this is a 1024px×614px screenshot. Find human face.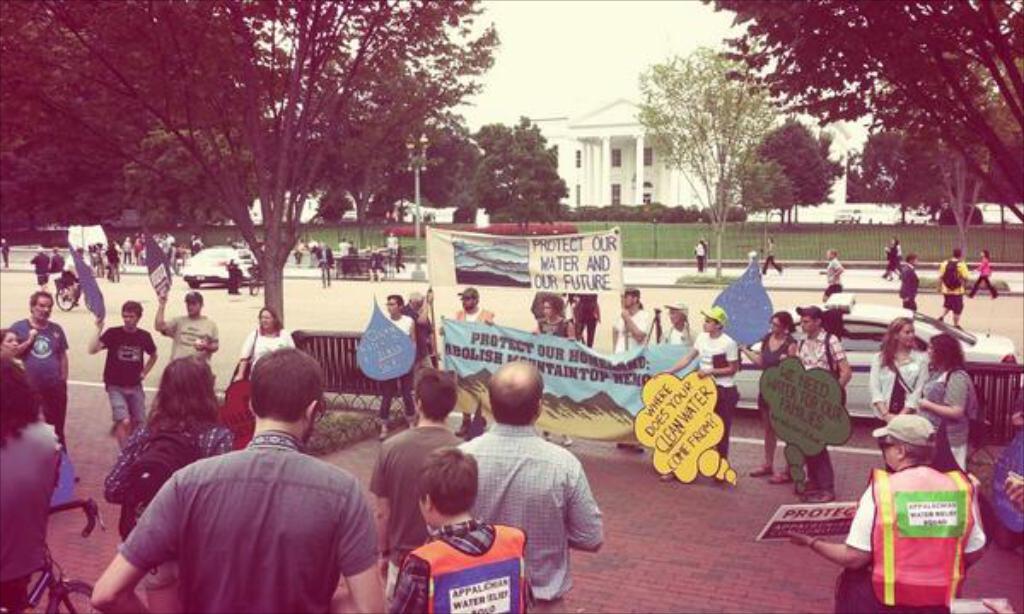
Bounding box: {"x1": 768, "y1": 319, "x2": 783, "y2": 334}.
